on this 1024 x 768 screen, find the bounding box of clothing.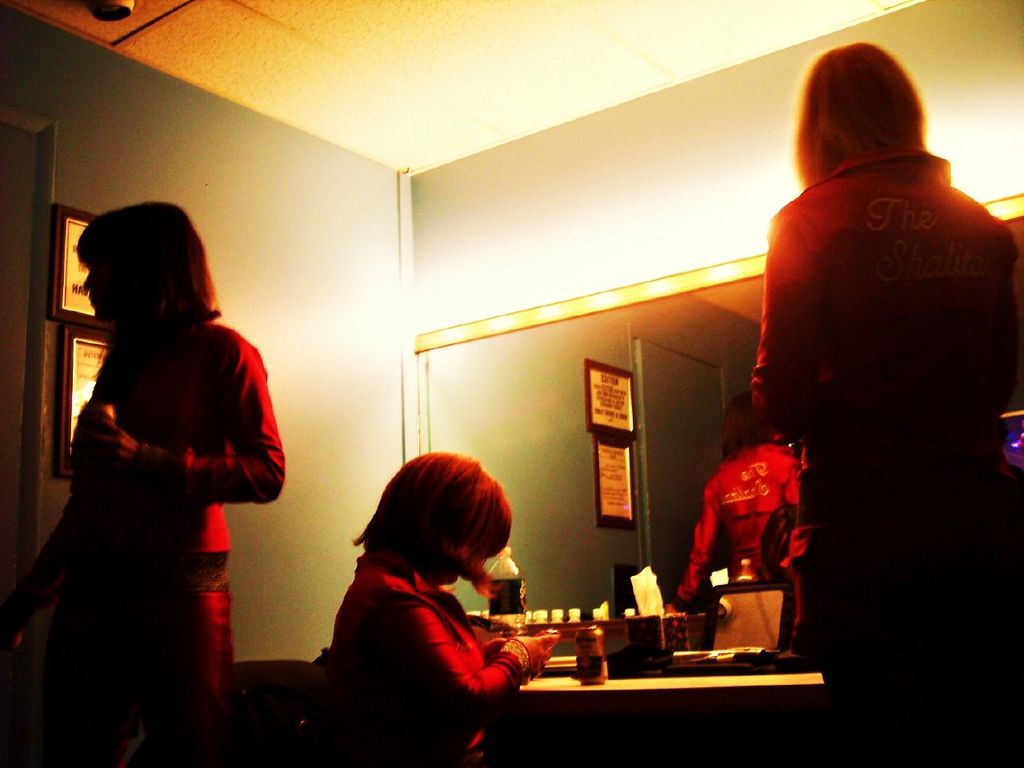
Bounding box: {"left": 734, "top": 70, "right": 1009, "bottom": 684}.
